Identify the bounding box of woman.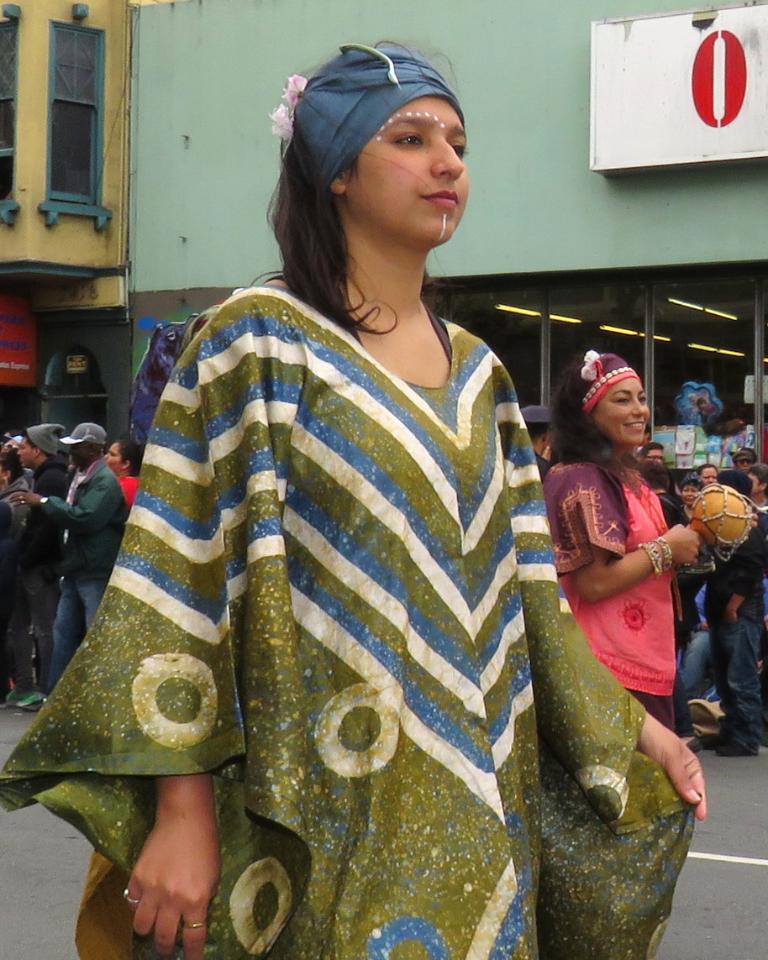
BBox(87, 87, 604, 918).
